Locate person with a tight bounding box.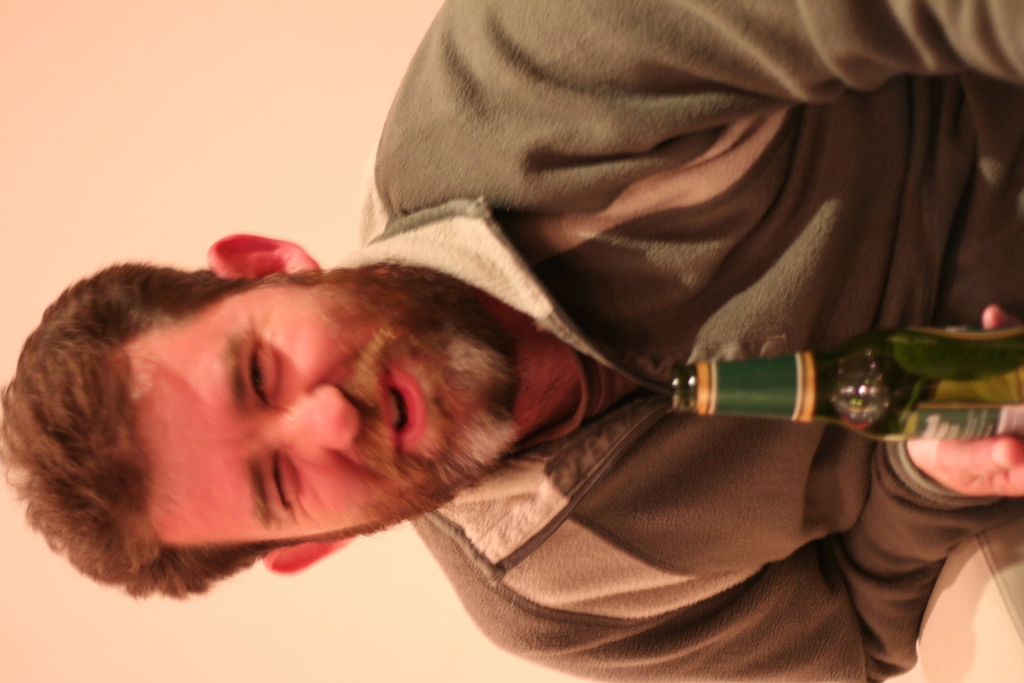
detection(14, 13, 1023, 654).
